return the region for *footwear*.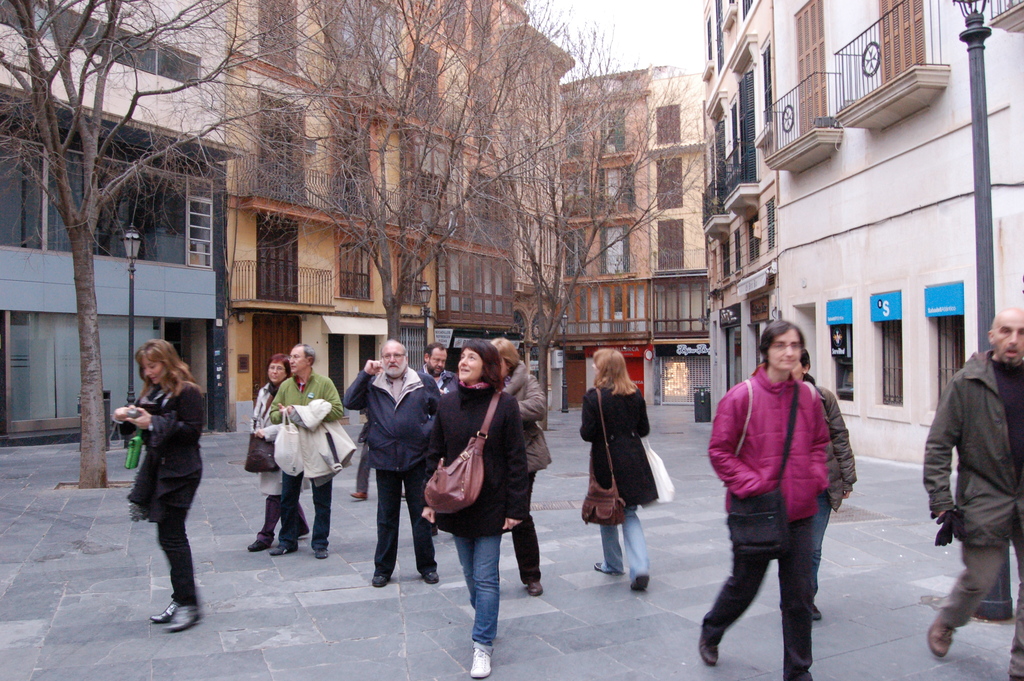
<region>371, 574, 388, 587</region>.
